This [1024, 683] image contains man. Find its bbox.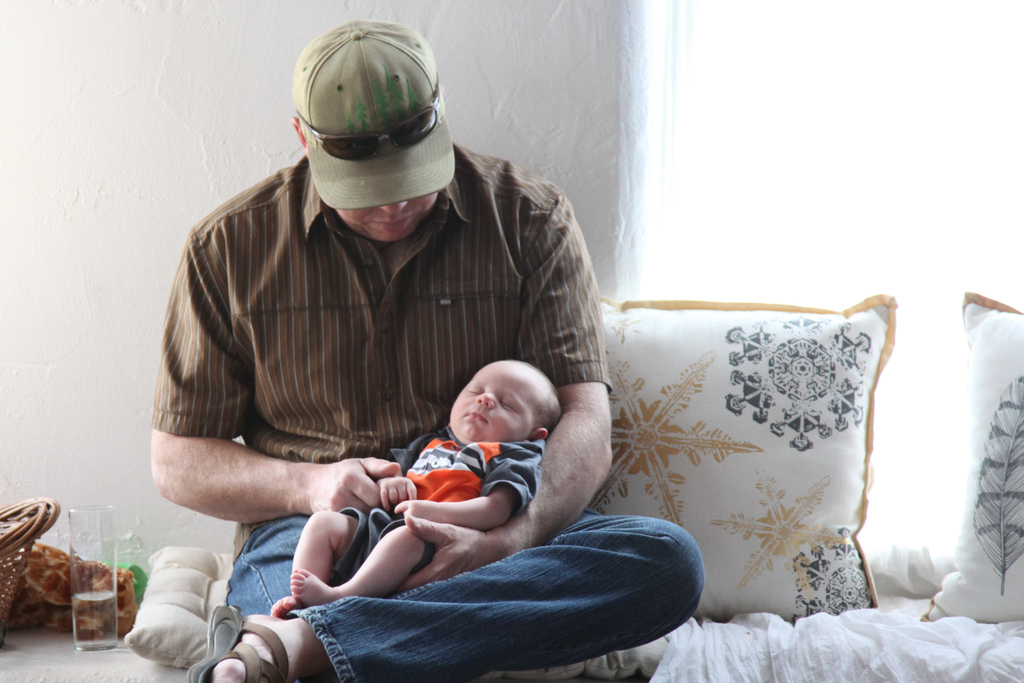
rect(131, 63, 680, 662).
